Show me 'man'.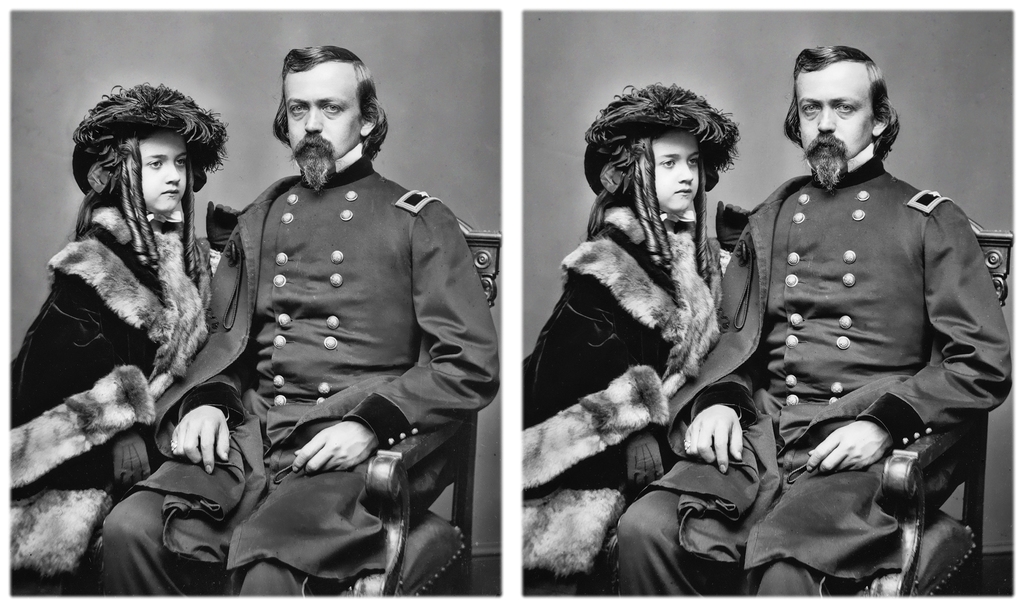
'man' is here: crop(610, 43, 1005, 606).
